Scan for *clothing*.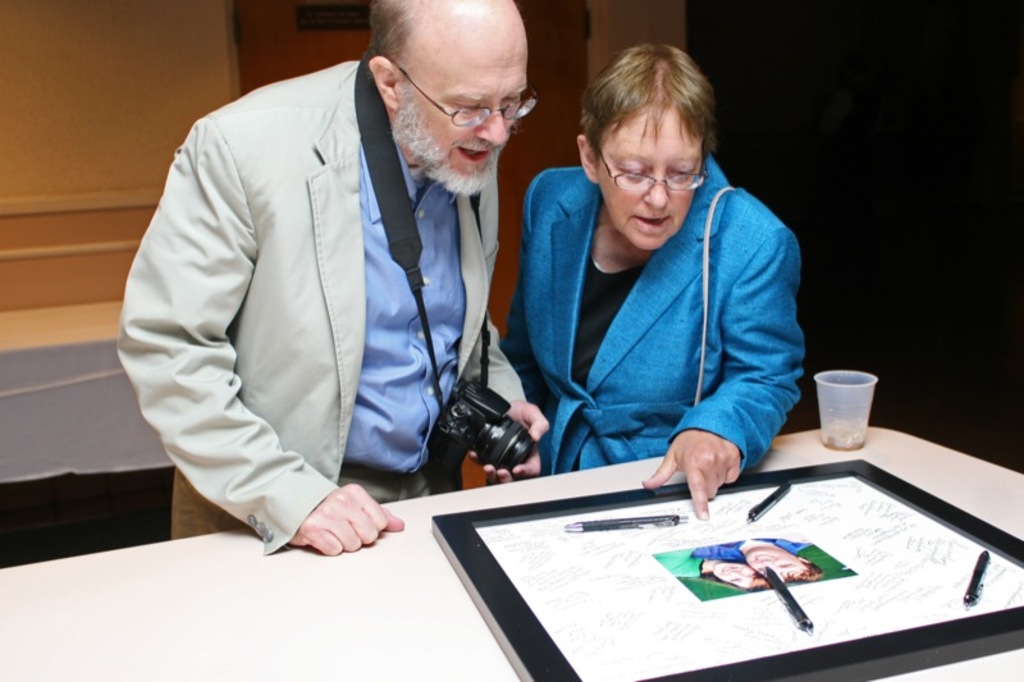
Scan result: crop(503, 161, 780, 485).
